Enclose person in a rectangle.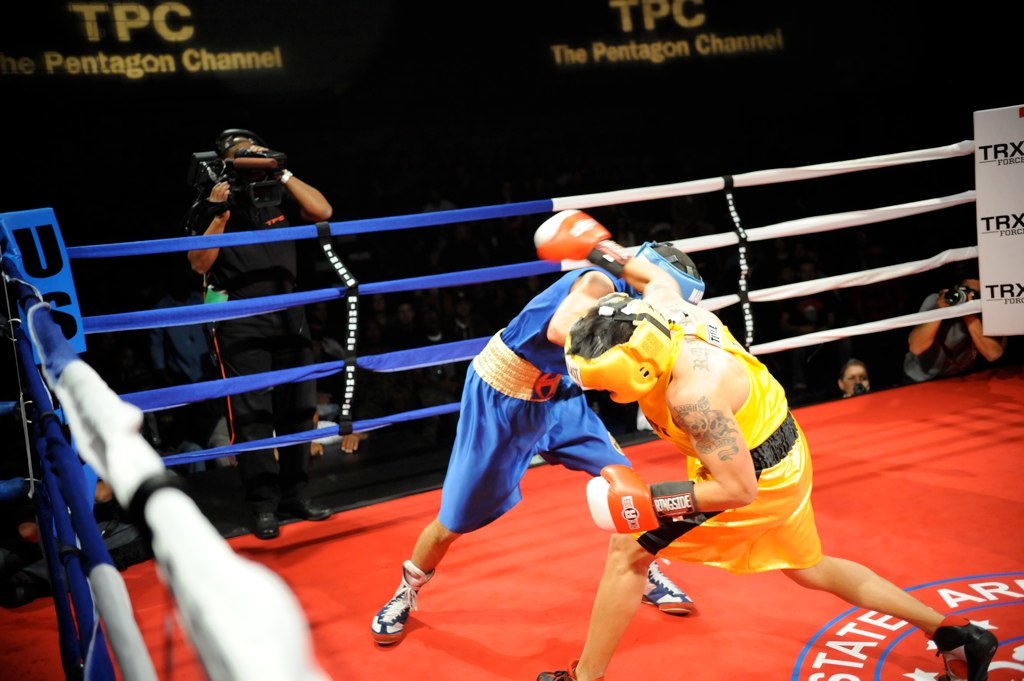
(366, 239, 700, 637).
